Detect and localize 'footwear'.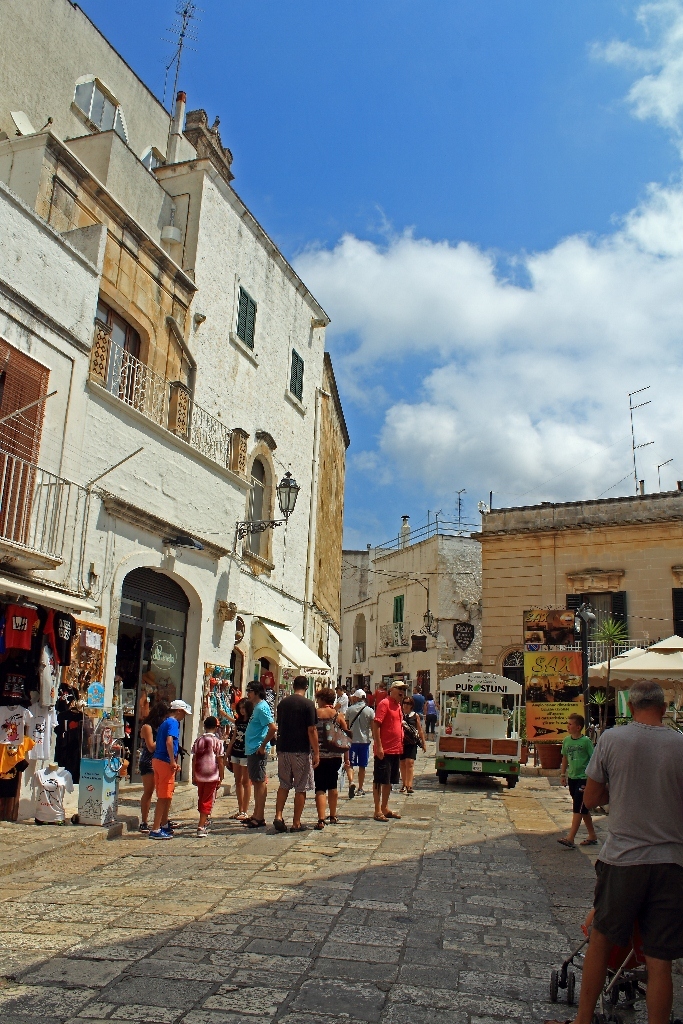
Localized at bbox(349, 786, 355, 802).
